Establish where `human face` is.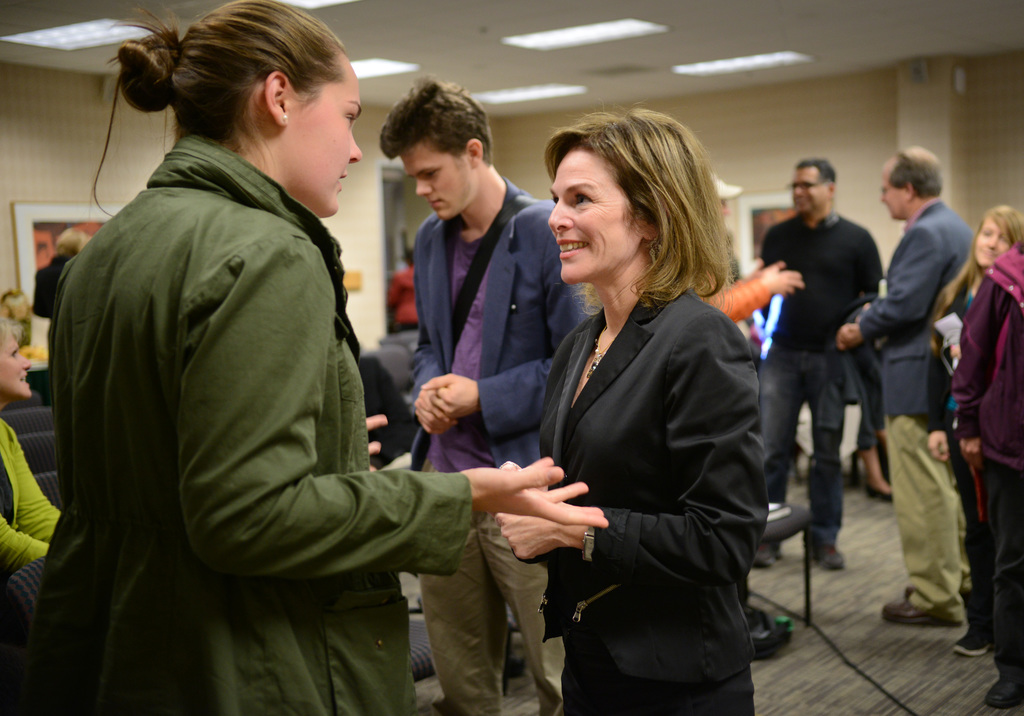
Established at rect(0, 330, 33, 393).
